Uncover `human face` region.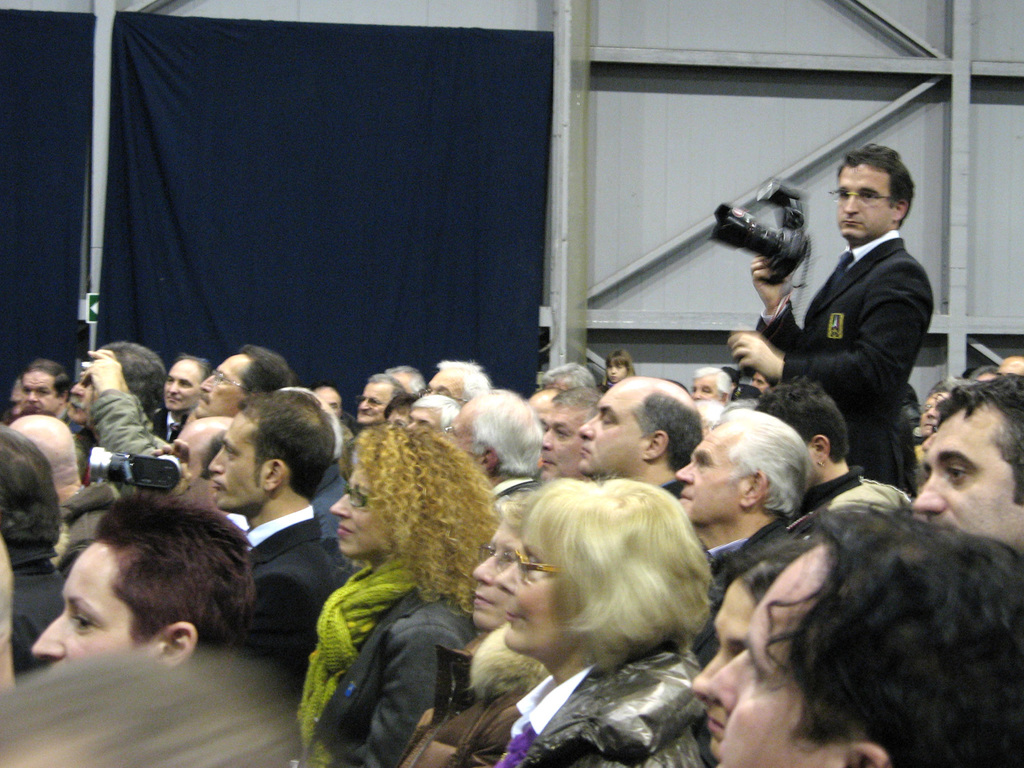
Uncovered: BBox(540, 399, 588, 478).
